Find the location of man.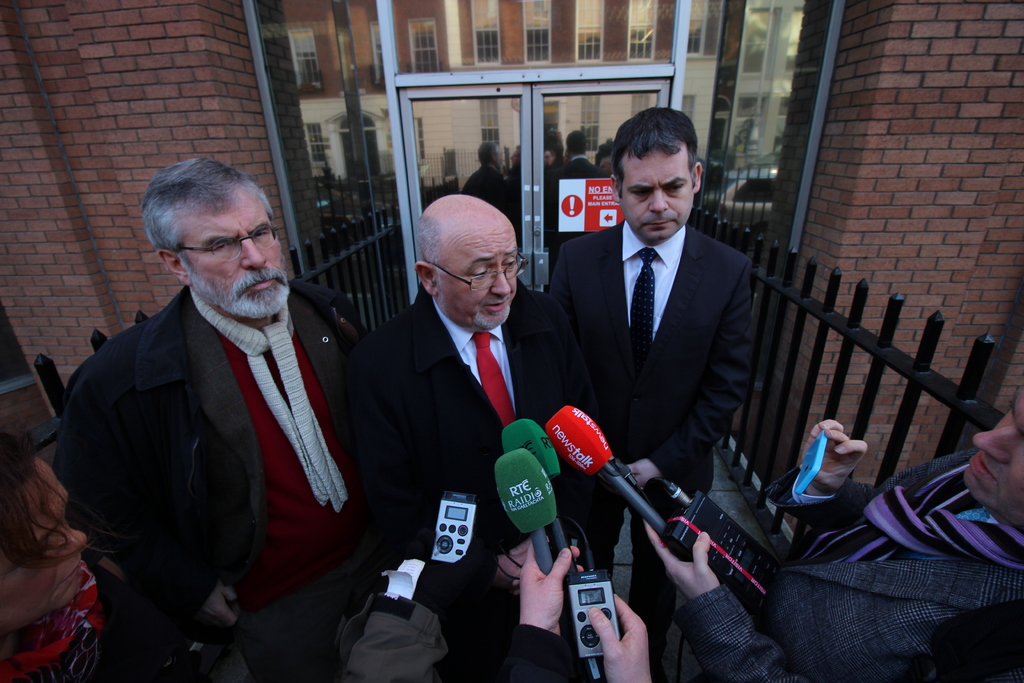
Location: <bbox>359, 190, 593, 682</bbox>.
